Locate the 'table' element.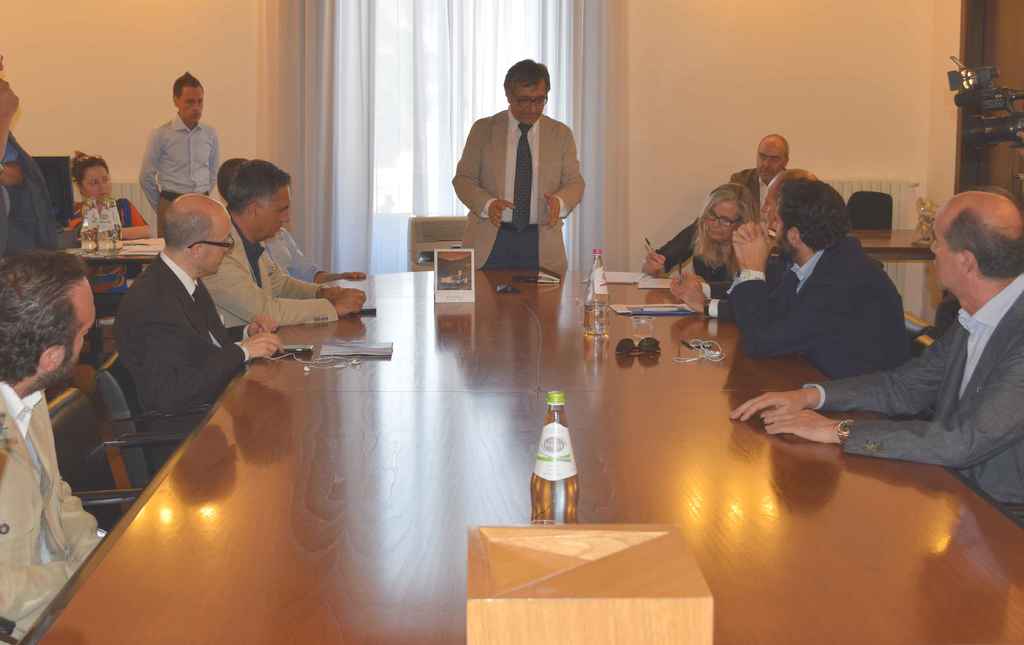
Element bbox: <region>6, 264, 1023, 644</region>.
